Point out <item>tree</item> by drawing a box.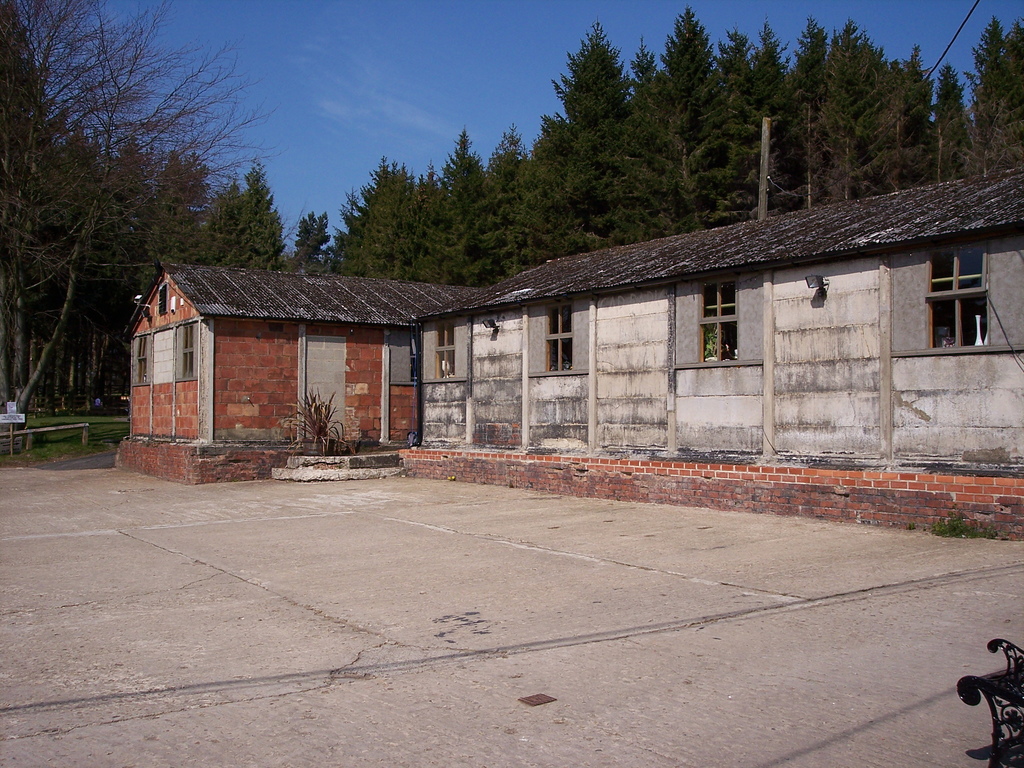
{"x1": 53, "y1": 137, "x2": 118, "y2": 351}.
